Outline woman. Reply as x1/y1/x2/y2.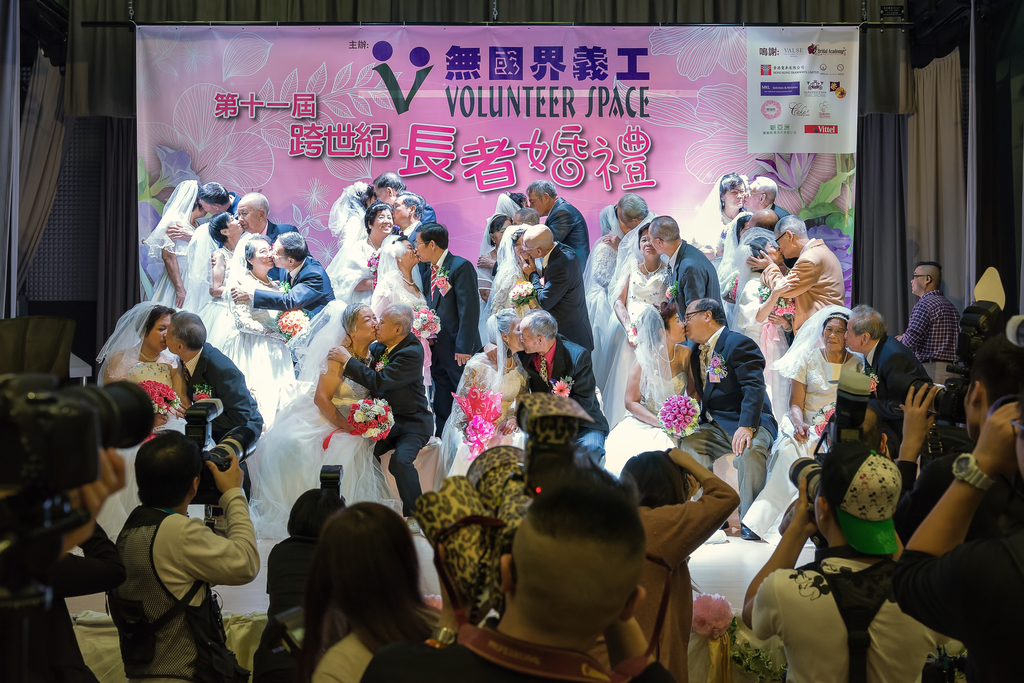
476/215/516/302.
